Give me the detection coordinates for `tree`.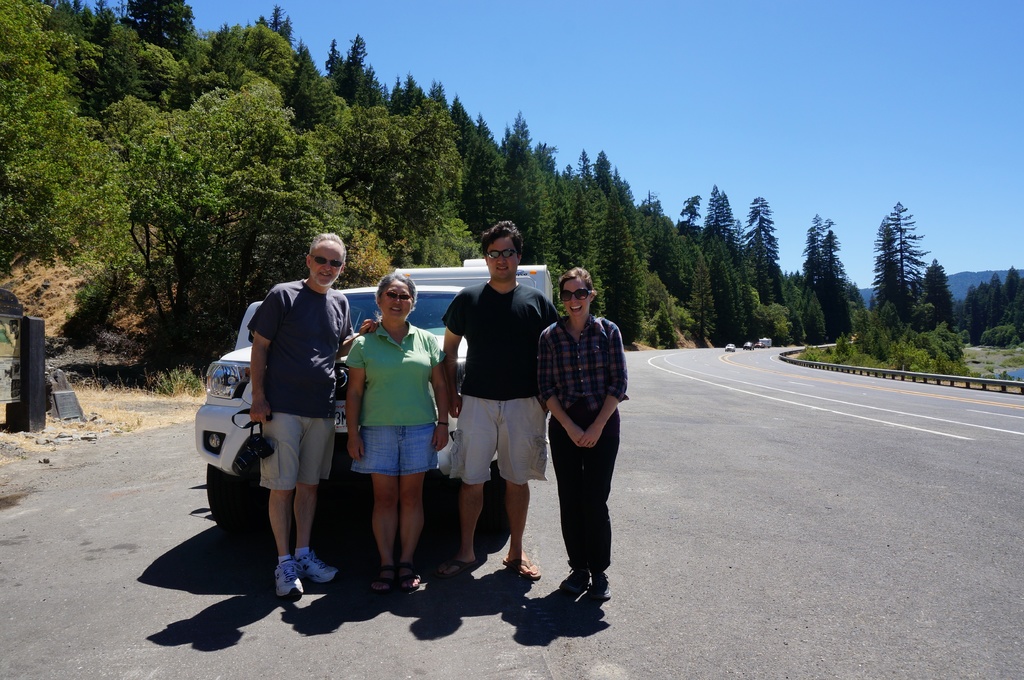
x1=271, y1=38, x2=401, y2=312.
